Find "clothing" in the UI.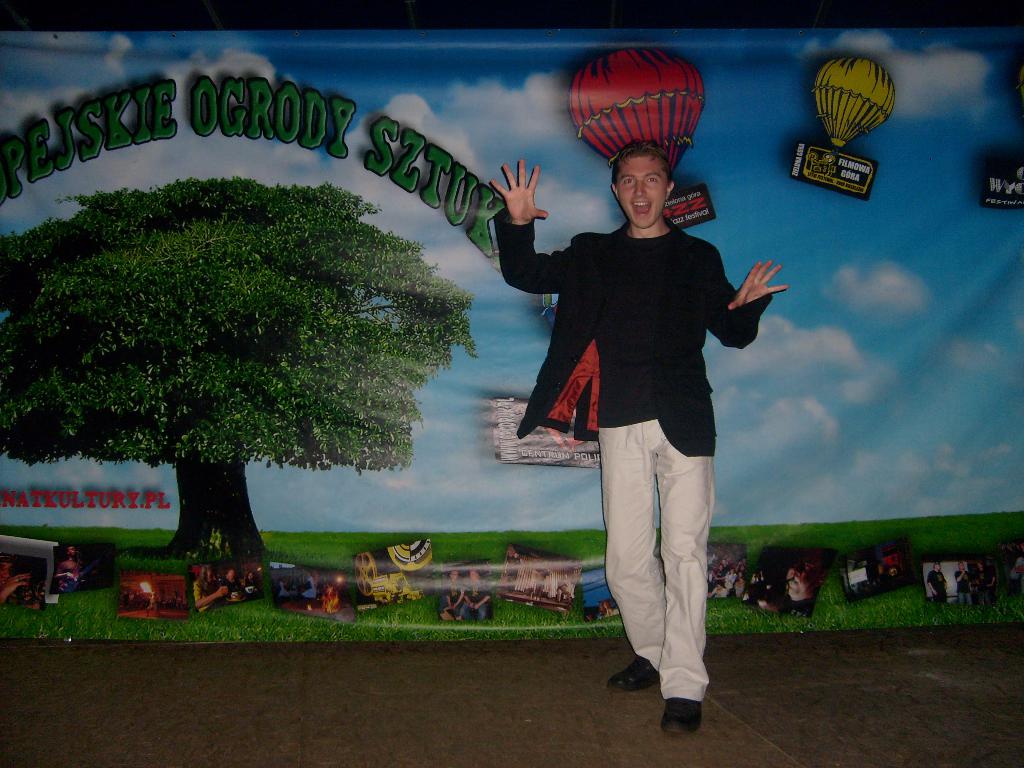
UI element at 920, 572, 950, 608.
